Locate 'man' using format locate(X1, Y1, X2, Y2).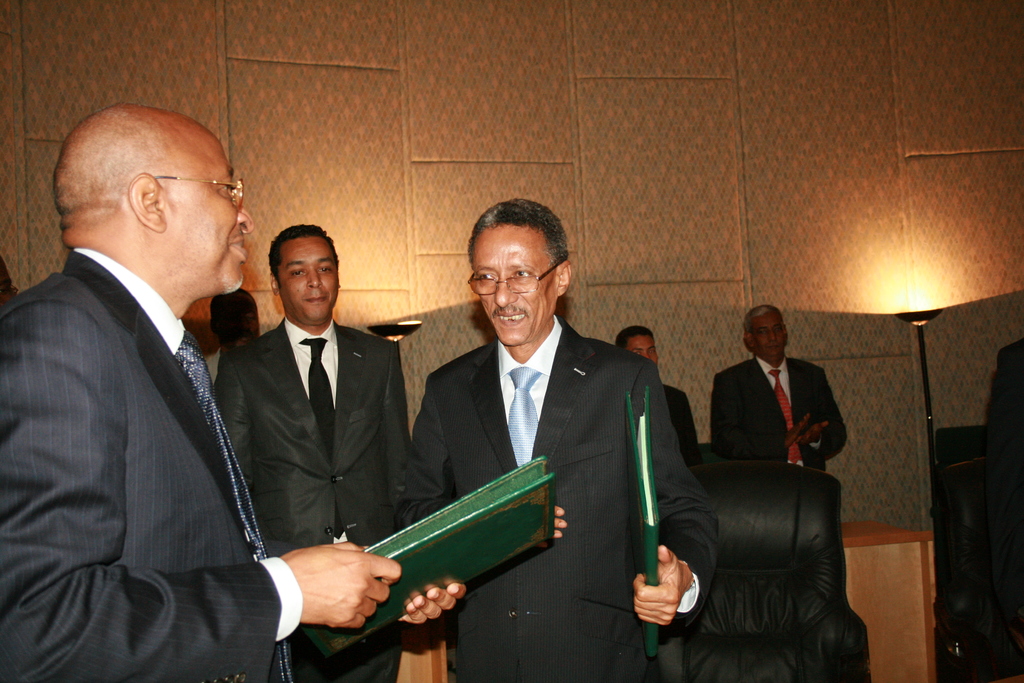
locate(0, 101, 464, 682).
